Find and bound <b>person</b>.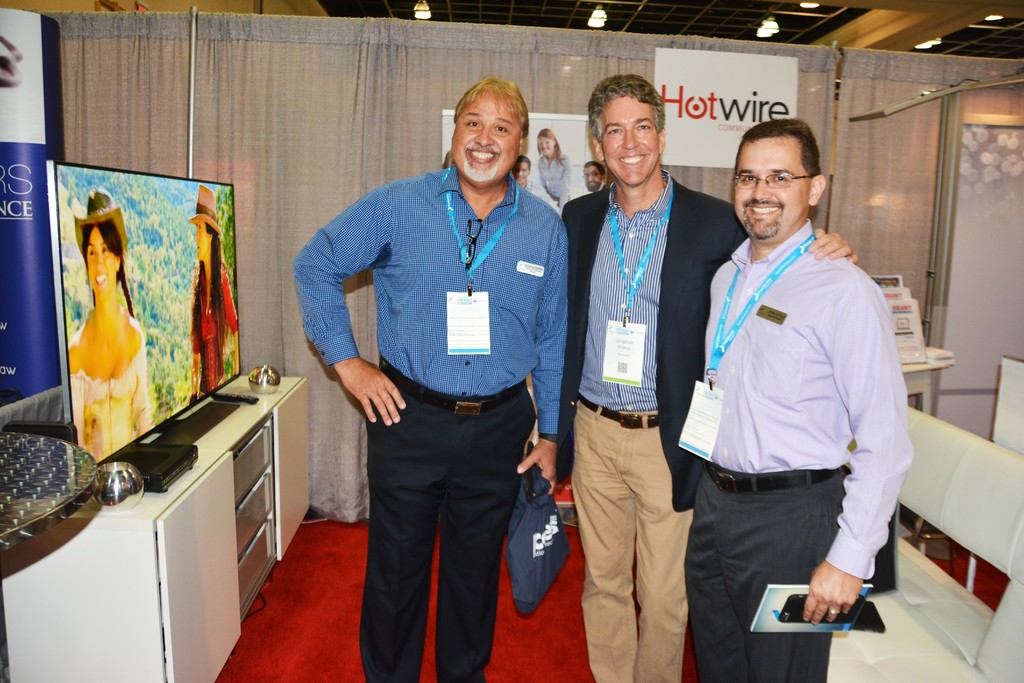
Bound: <region>66, 185, 155, 462</region>.
